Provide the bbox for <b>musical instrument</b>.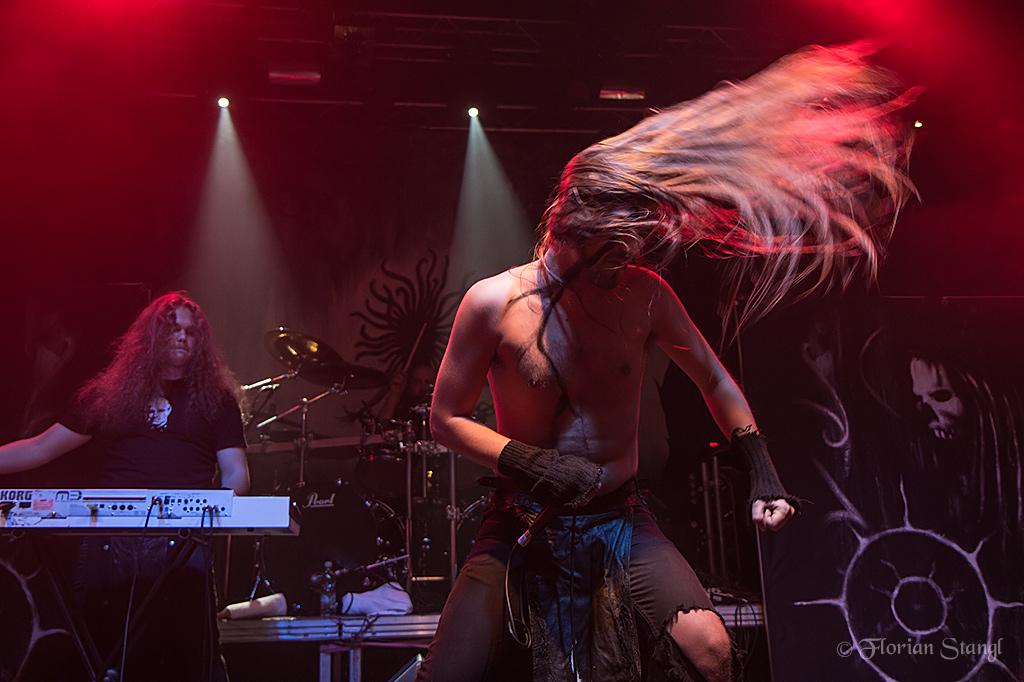
left=333, top=438, right=417, bottom=552.
